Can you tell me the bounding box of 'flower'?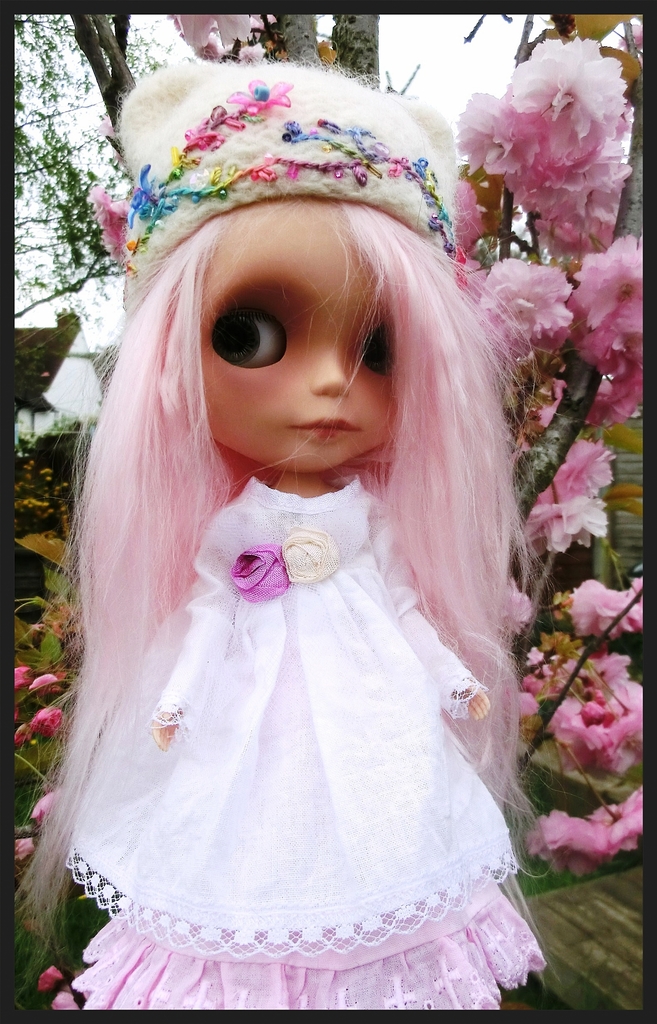
[left=86, top=184, right=136, bottom=257].
